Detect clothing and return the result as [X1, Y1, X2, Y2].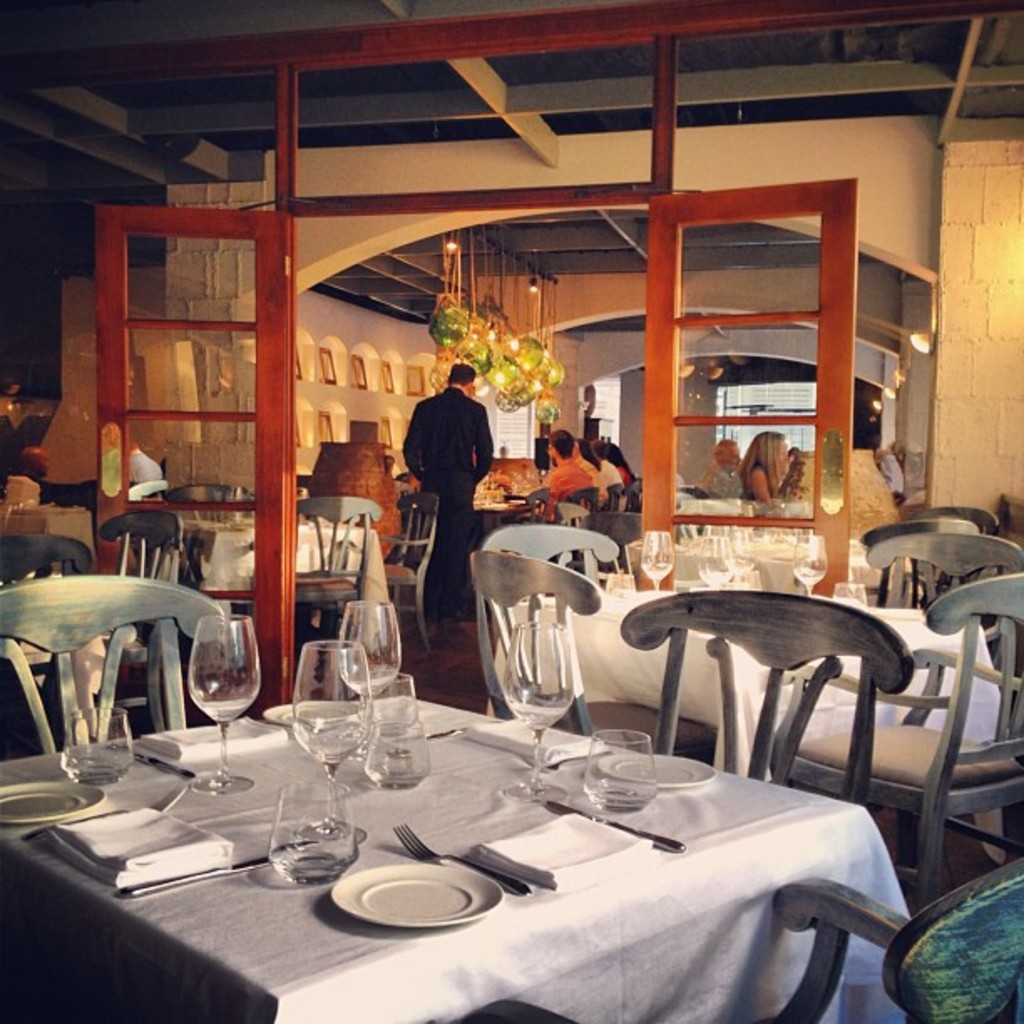
[542, 457, 594, 520].
